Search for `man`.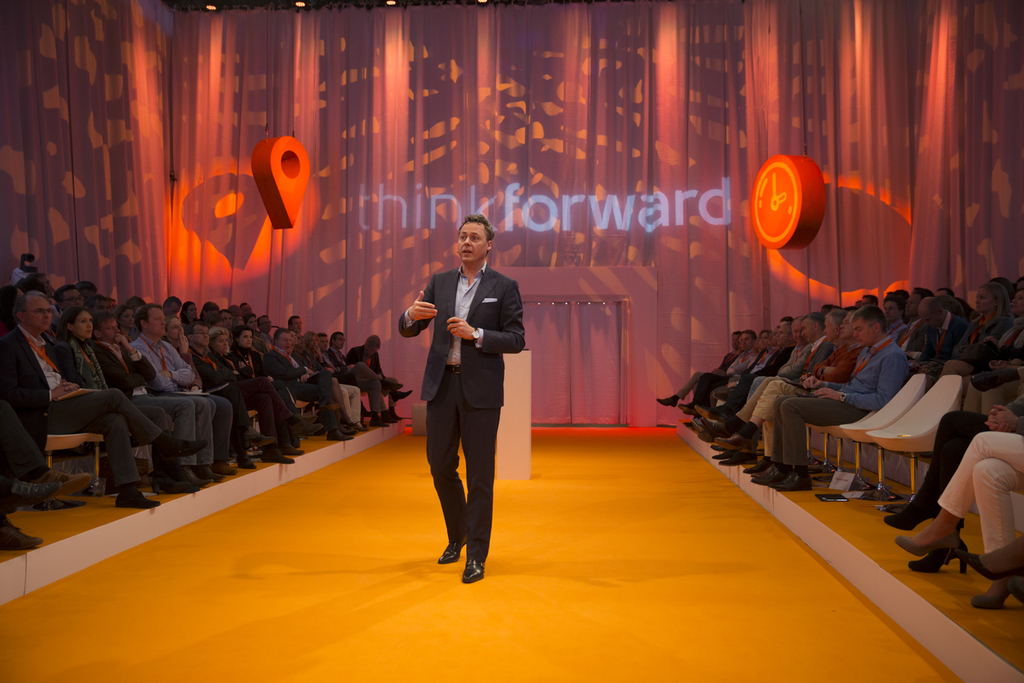
Found at rect(707, 303, 865, 478).
